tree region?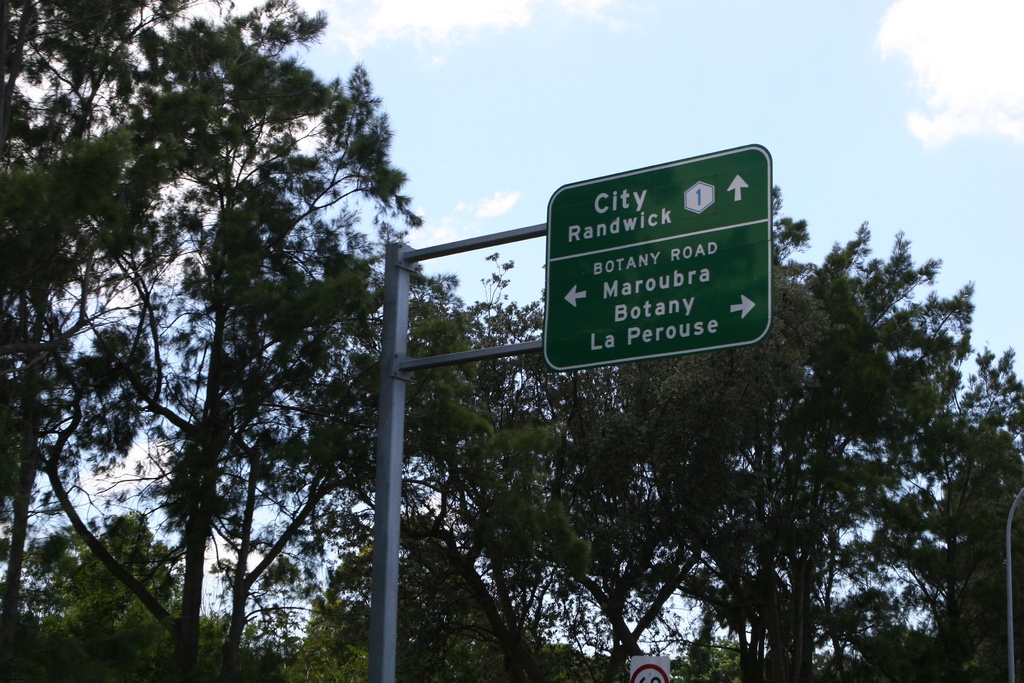
0, 0, 430, 682
